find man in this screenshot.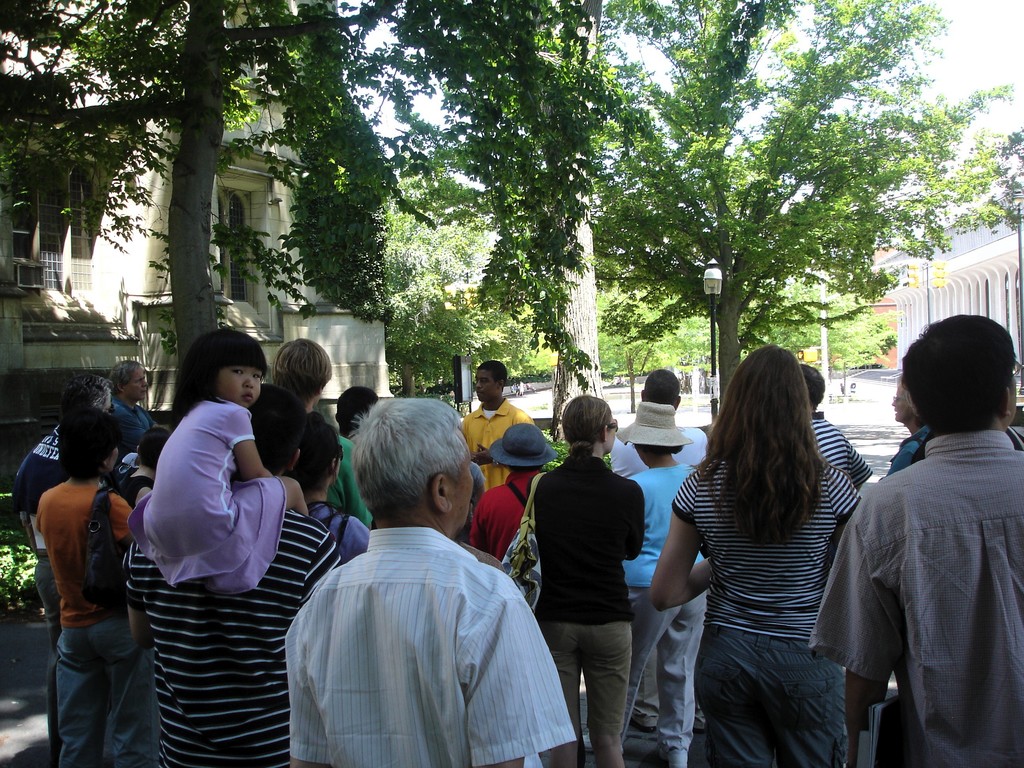
The bounding box for man is left=125, top=378, right=360, bottom=767.
